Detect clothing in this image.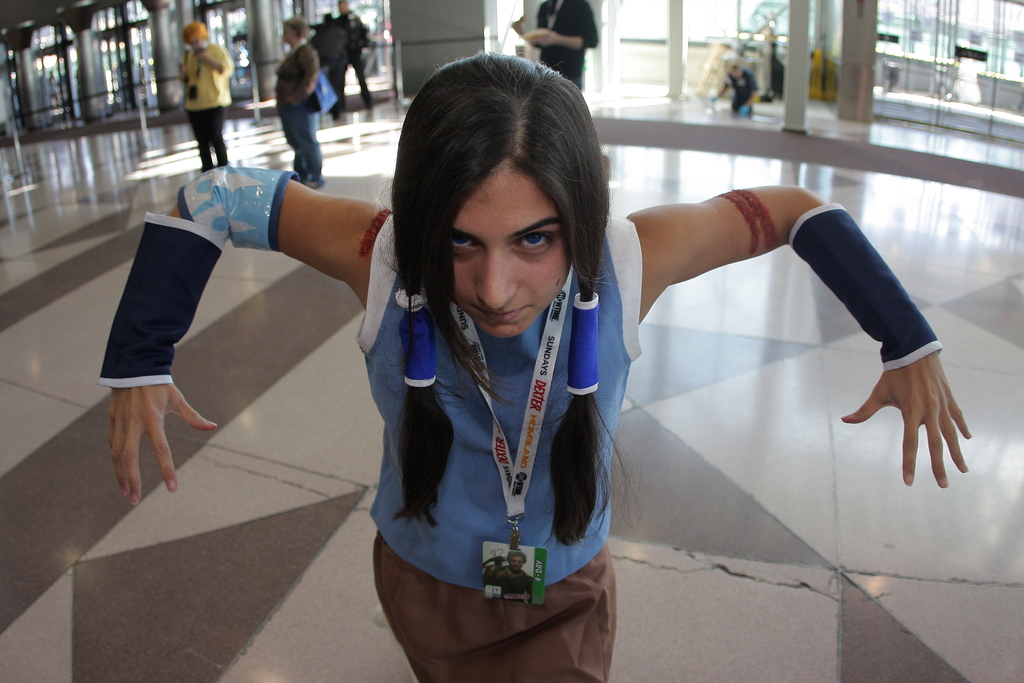
Detection: x1=308 y1=21 x2=345 y2=112.
